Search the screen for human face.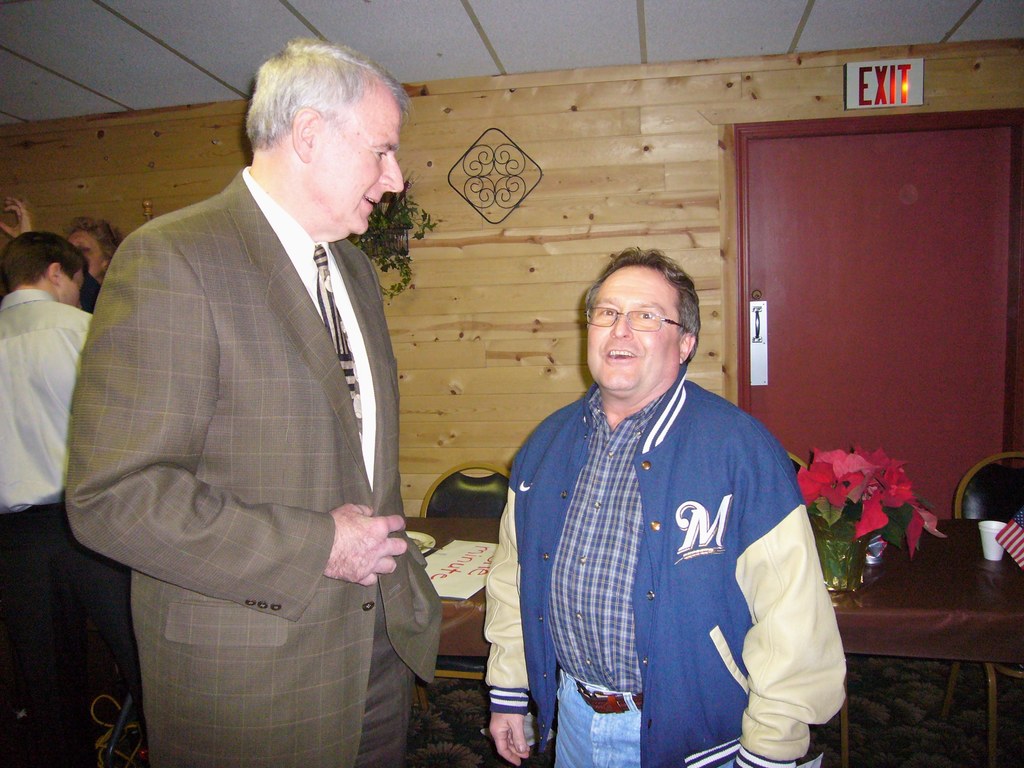
Found at rect(303, 93, 408, 232).
